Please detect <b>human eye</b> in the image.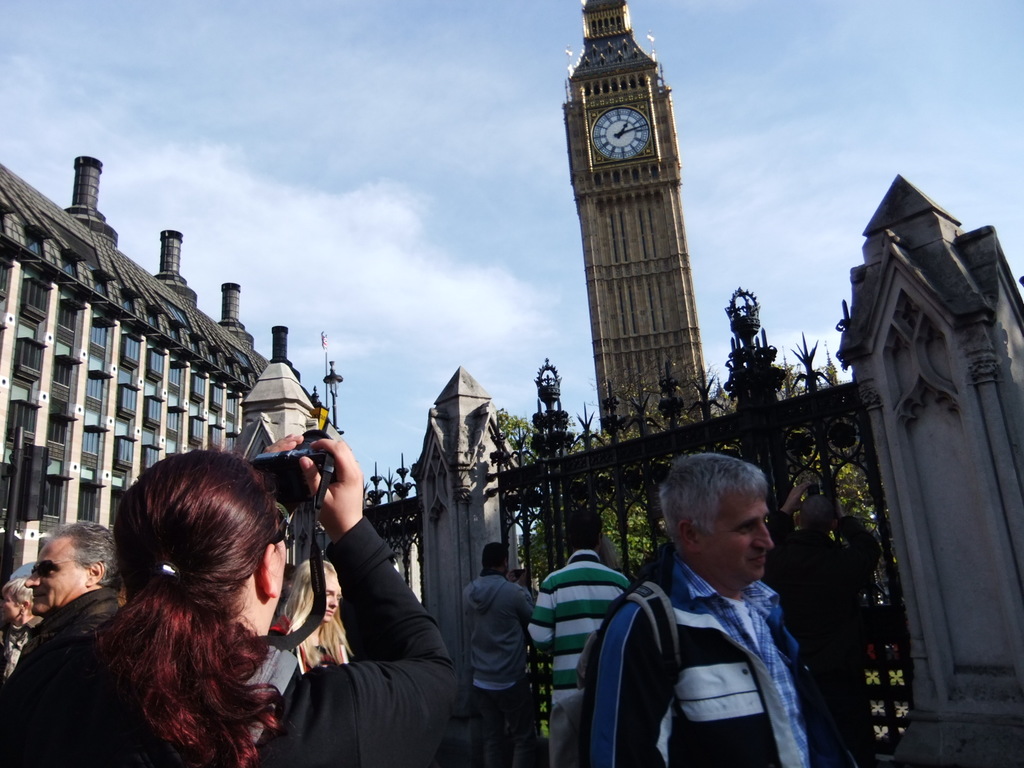
BBox(336, 596, 341, 601).
